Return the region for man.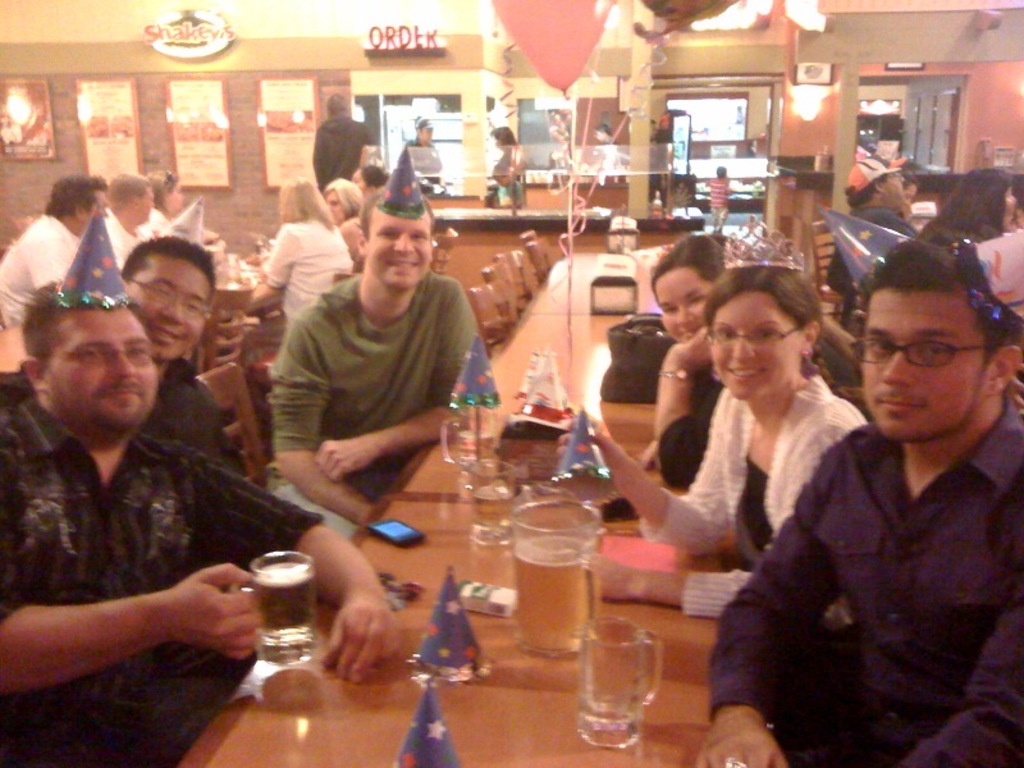
pyautogui.locateOnScreen(114, 234, 247, 488).
